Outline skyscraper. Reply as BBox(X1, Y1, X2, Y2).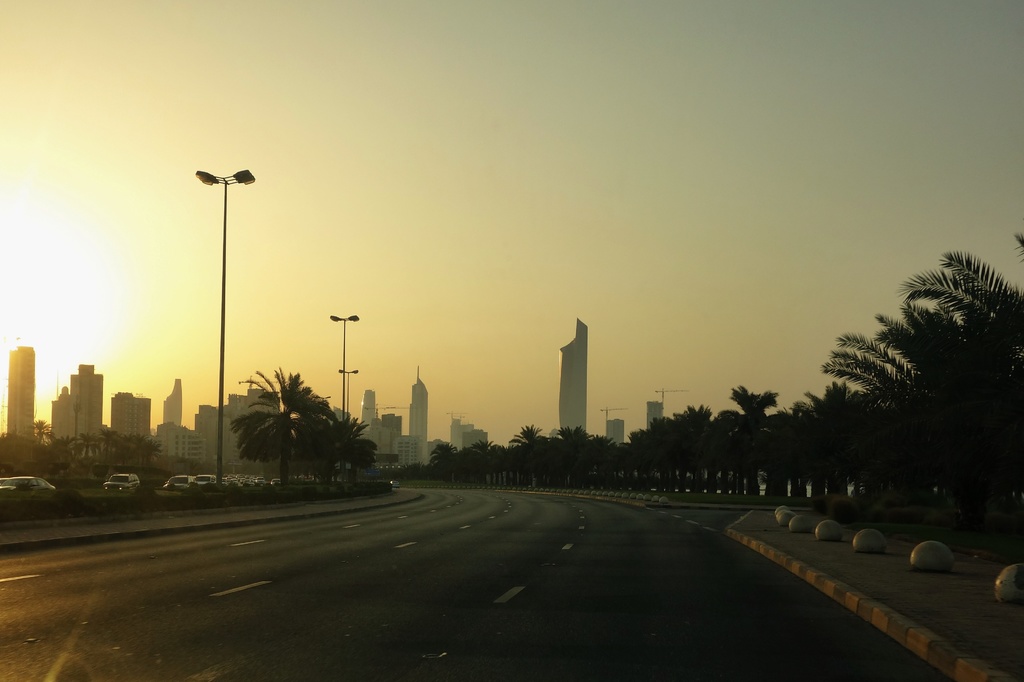
BBox(558, 320, 594, 442).
